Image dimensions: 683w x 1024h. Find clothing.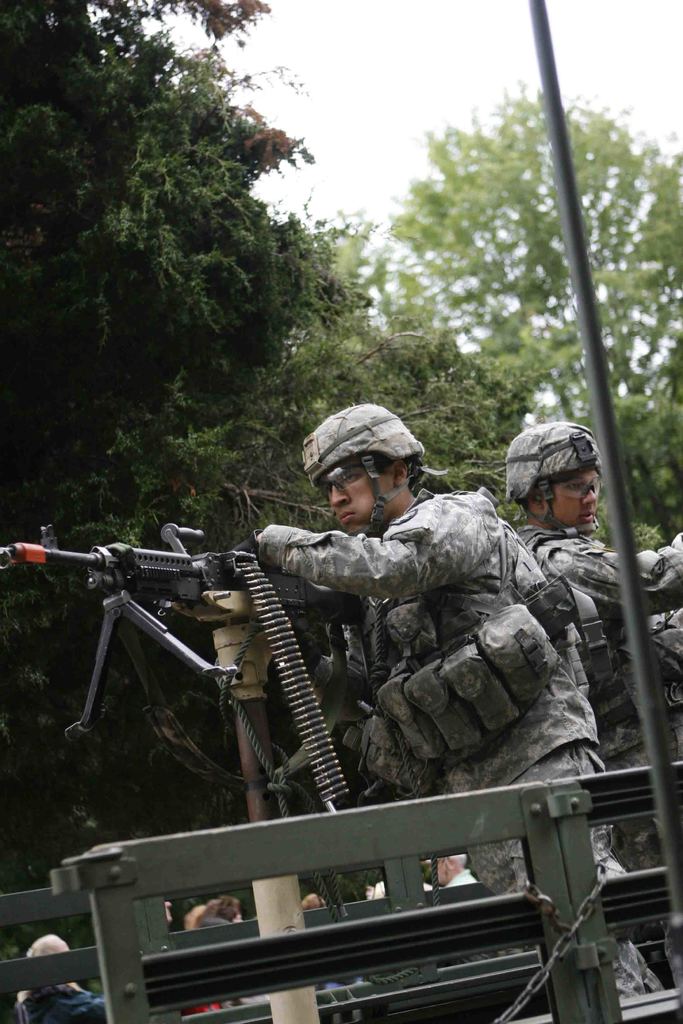
<box>497,512,682,876</box>.
